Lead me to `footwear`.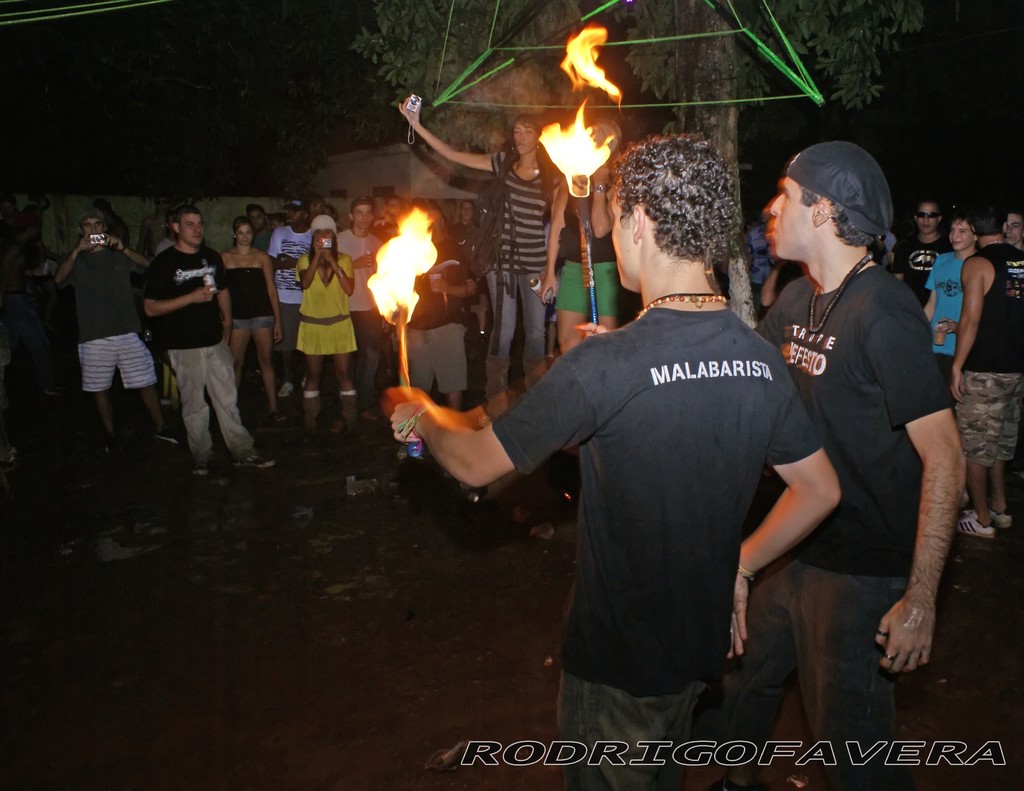
Lead to (106, 432, 122, 457).
